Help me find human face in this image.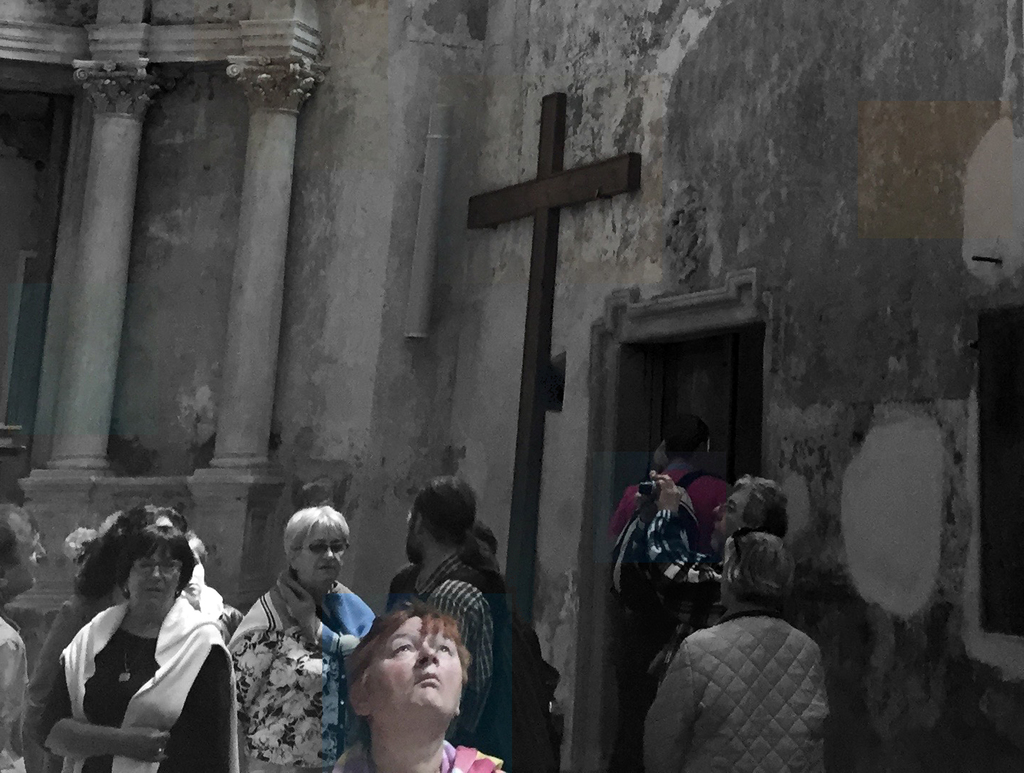
Found it: (x1=375, y1=618, x2=469, y2=739).
